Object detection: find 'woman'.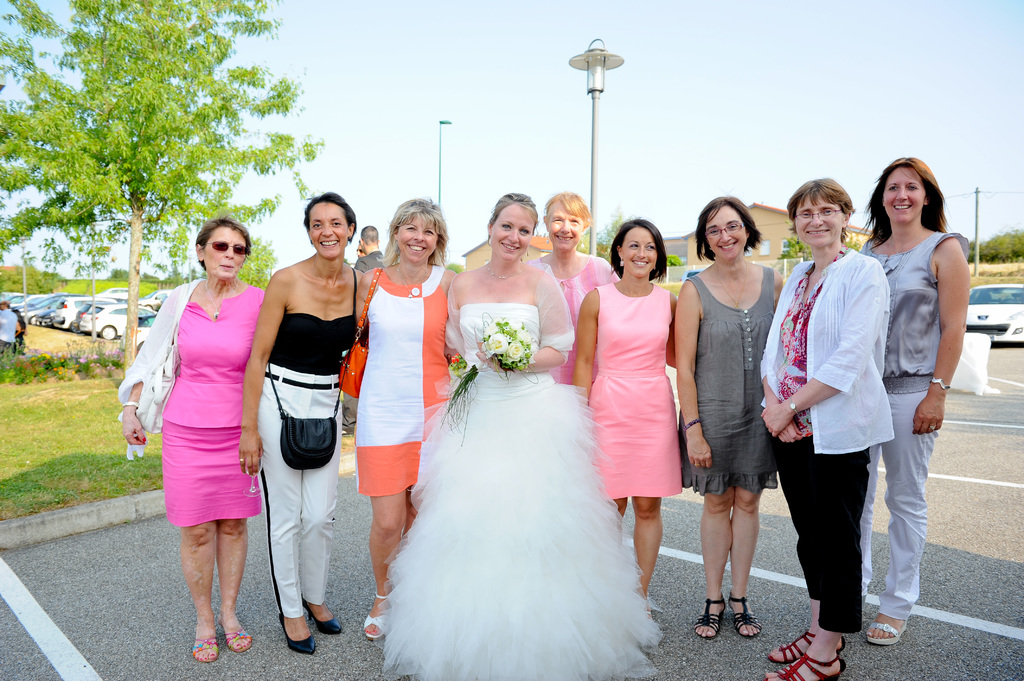
Rect(120, 212, 271, 665).
